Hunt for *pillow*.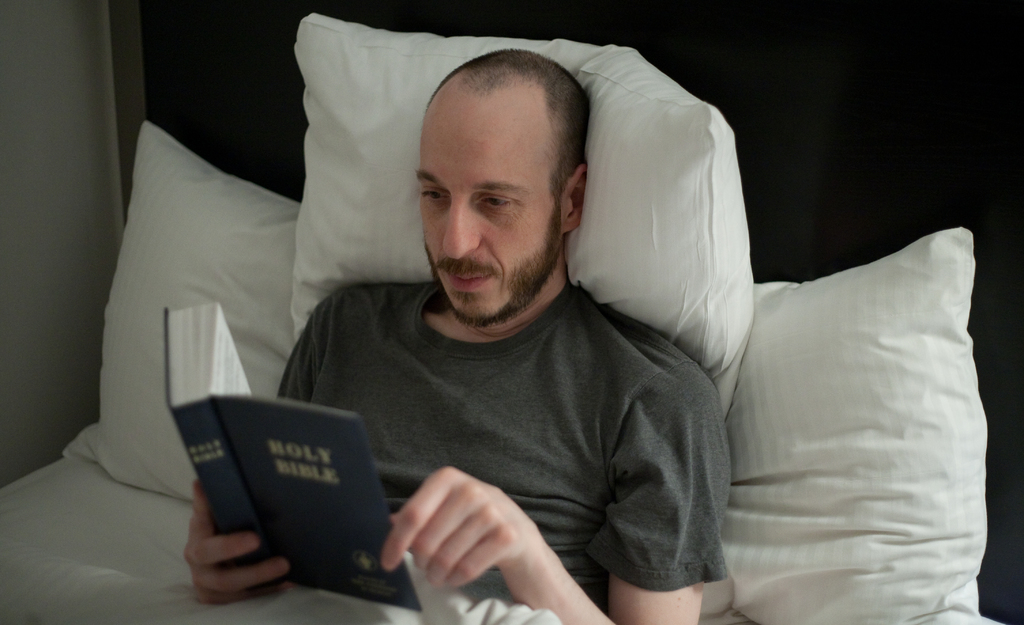
Hunted down at Rect(65, 108, 322, 503).
